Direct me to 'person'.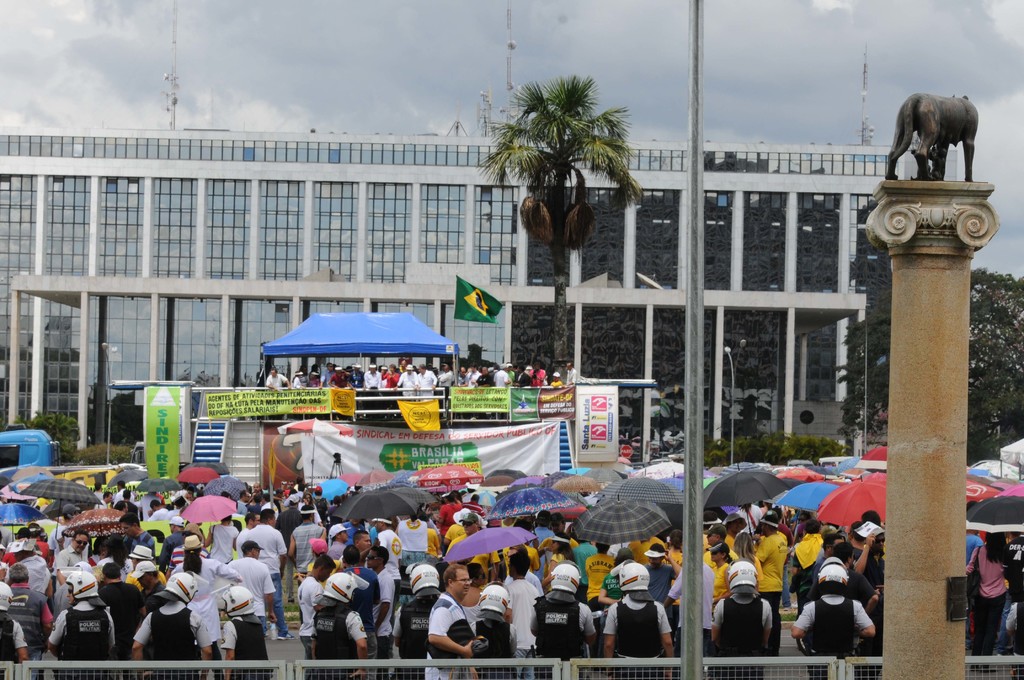
Direction: BBox(227, 540, 275, 654).
